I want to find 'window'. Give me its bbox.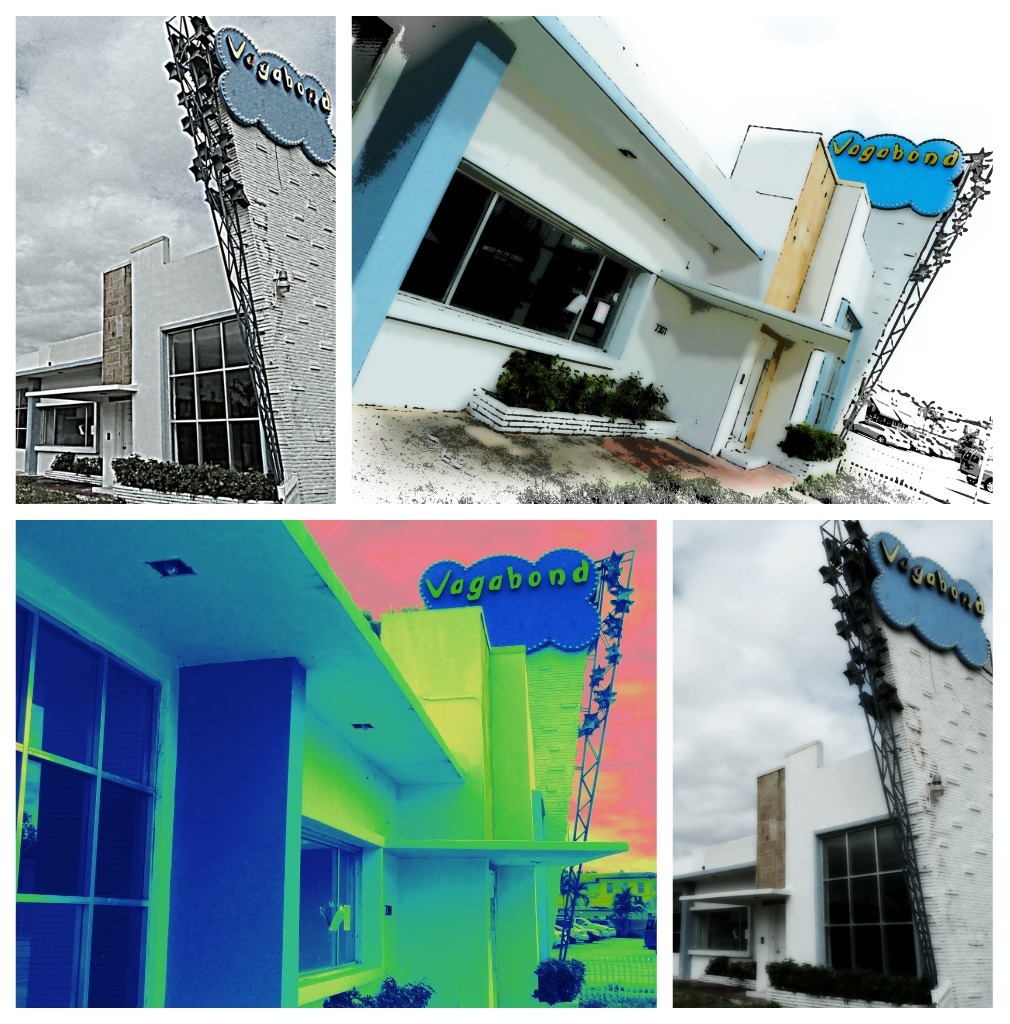
688, 922, 743, 943.
